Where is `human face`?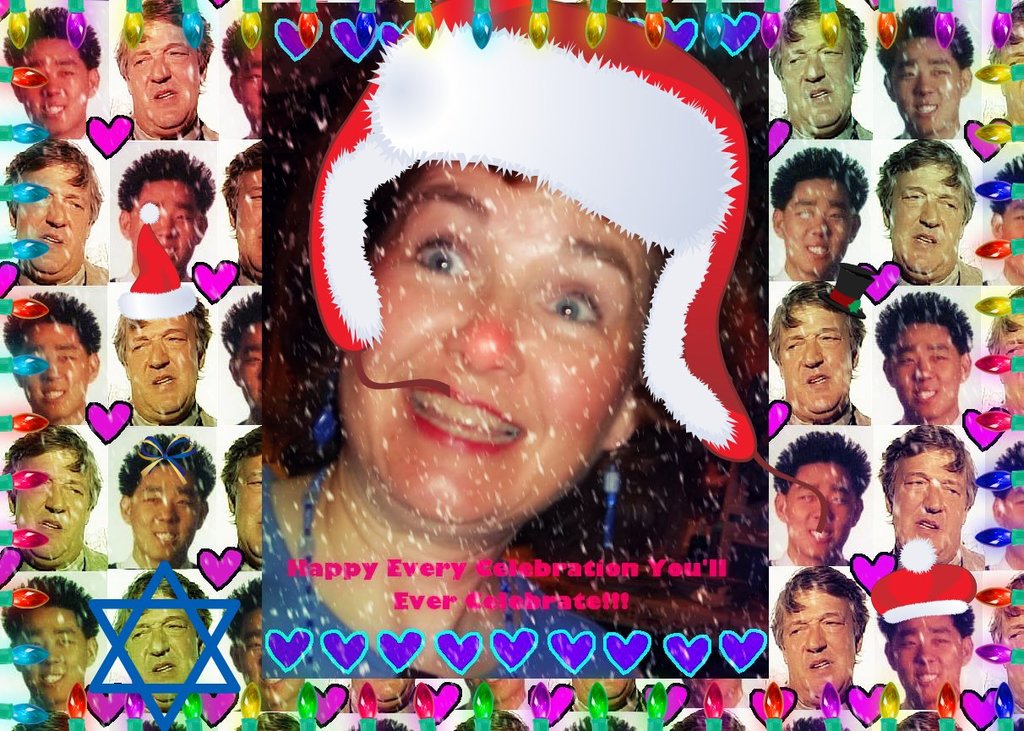
335/162/651/541.
